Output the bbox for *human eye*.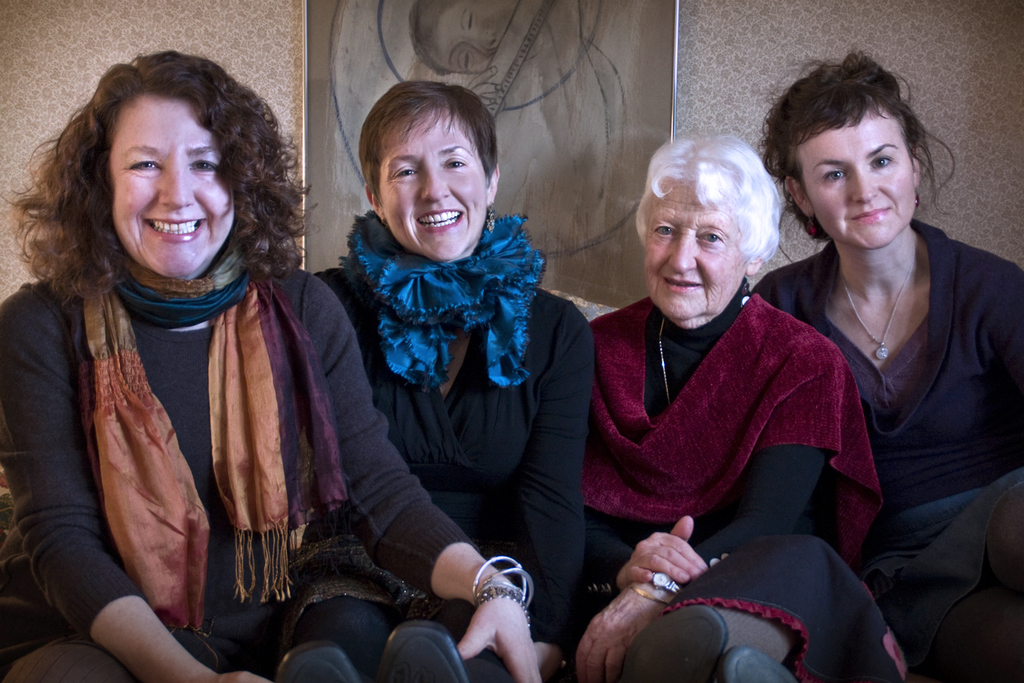
pyautogui.locateOnScreen(824, 168, 847, 182).
